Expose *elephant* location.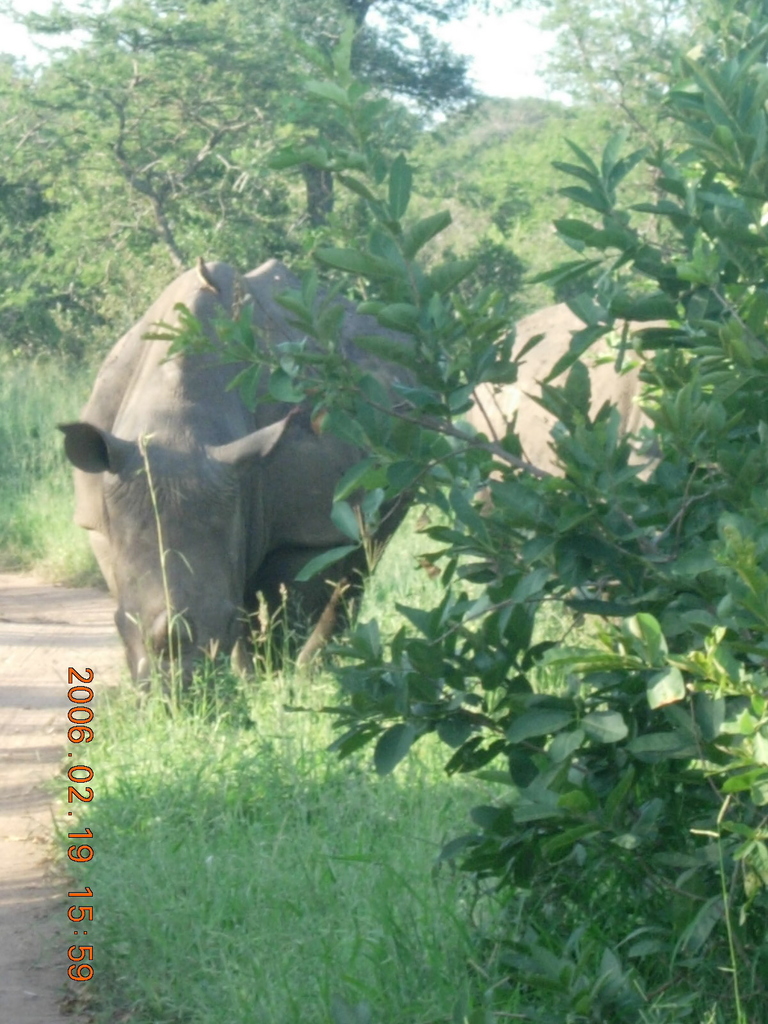
Exposed at [x1=44, y1=275, x2=417, y2=700].
